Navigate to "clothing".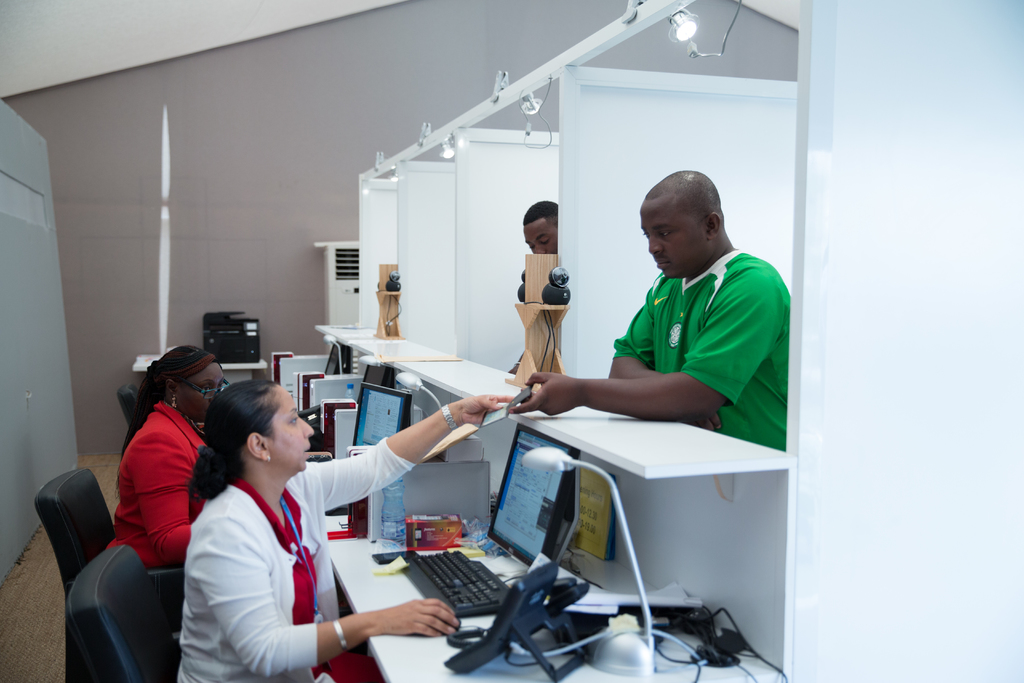
Navigation target: 104:400:207:570.
